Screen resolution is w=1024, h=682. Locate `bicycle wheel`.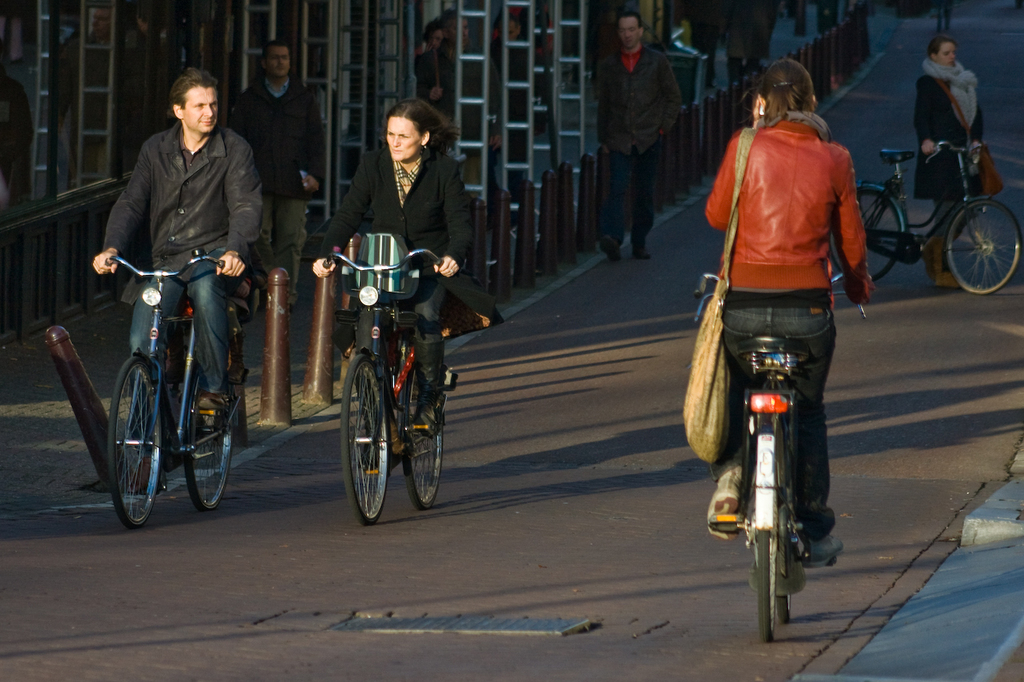
{"x1": 746, "y1": 399, "x2": 784, "y2": 641}.
